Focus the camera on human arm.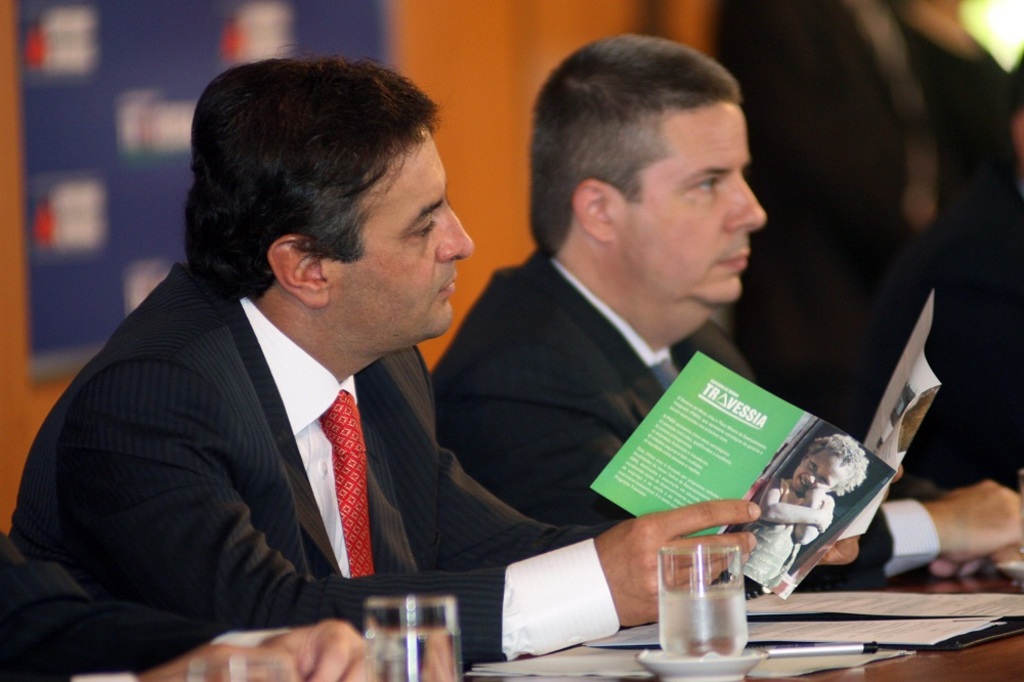
Focus region: <box>393,449,744,566</box>.
